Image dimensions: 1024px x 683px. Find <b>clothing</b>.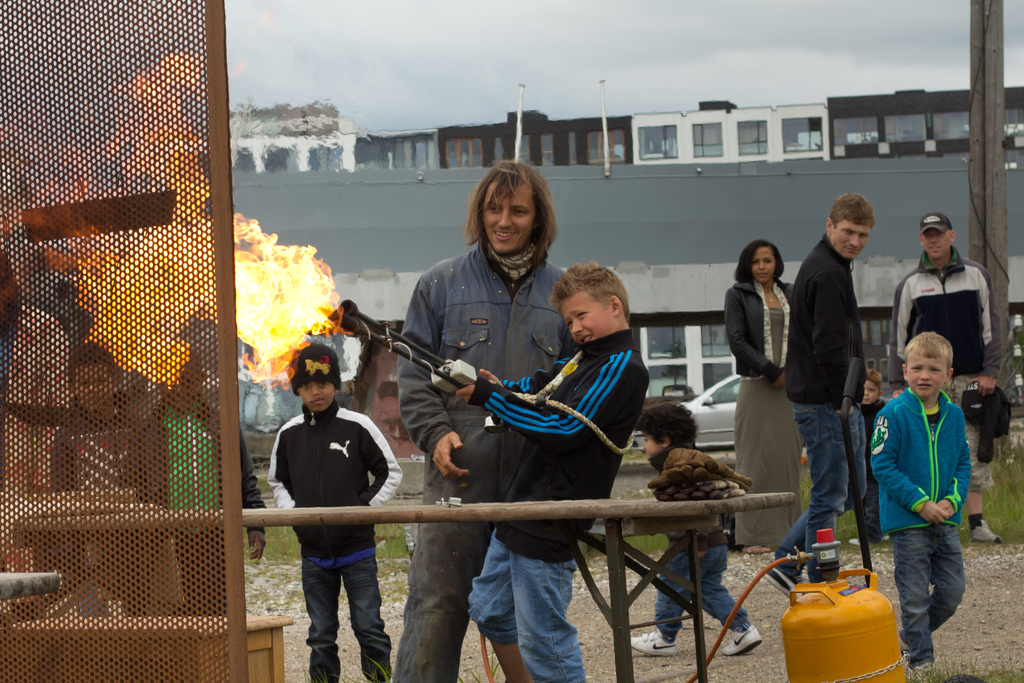
pyautogui.locateOnScreen(888, 242, 1004, 493).
